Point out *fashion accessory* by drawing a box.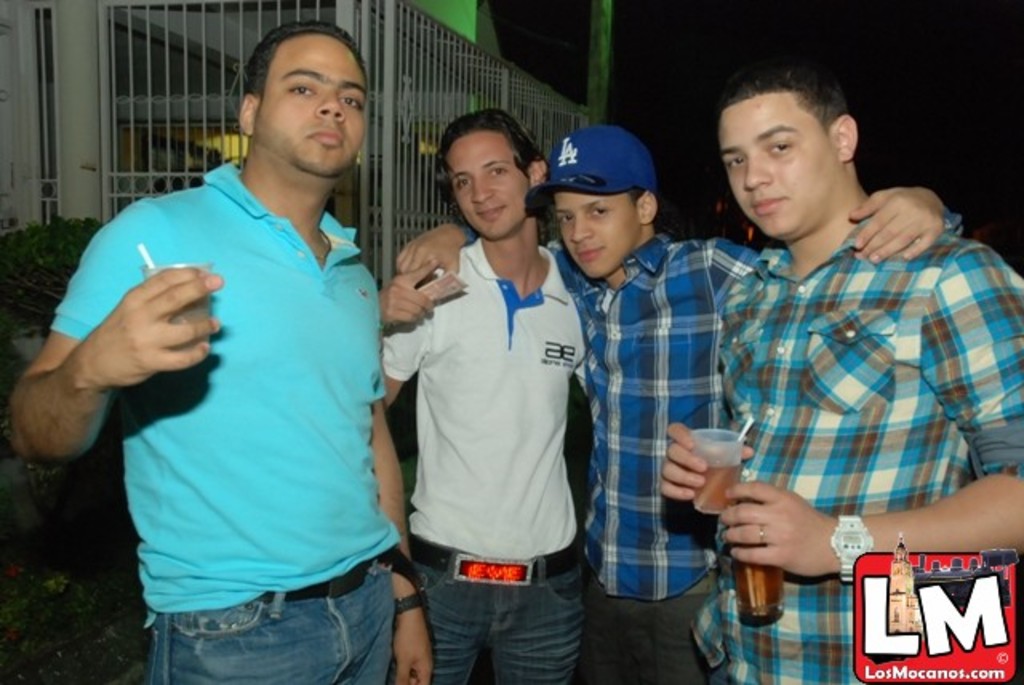
[312, 226, 334, 266].
